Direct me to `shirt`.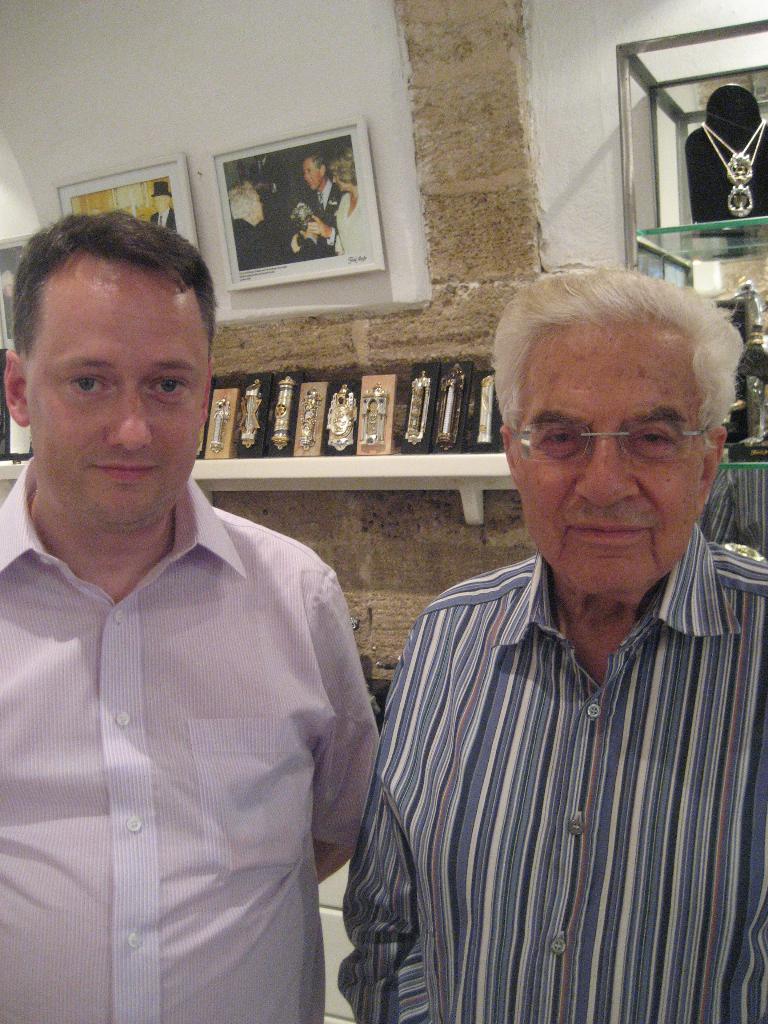
Direction: left=0, top=455, right=380, bottom=1022.
